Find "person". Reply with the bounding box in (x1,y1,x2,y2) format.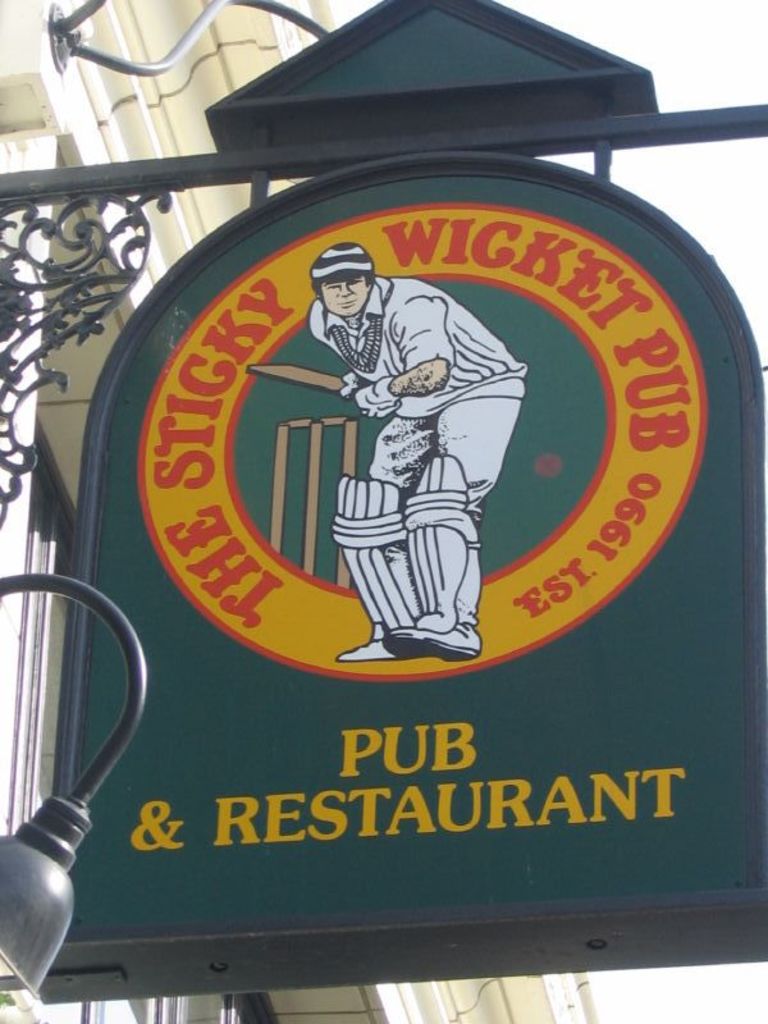
(239,224,554,692).
